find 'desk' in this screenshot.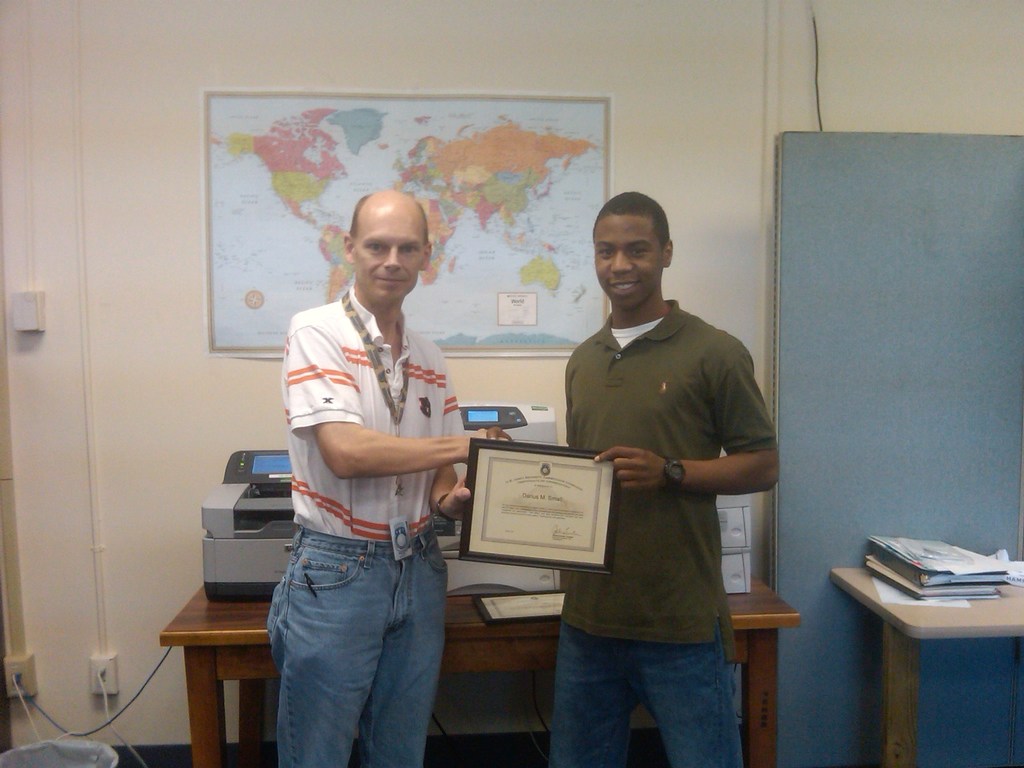
The bounding box for 'desk' is [x1=157, y1=584, x2=803, y2=767].
